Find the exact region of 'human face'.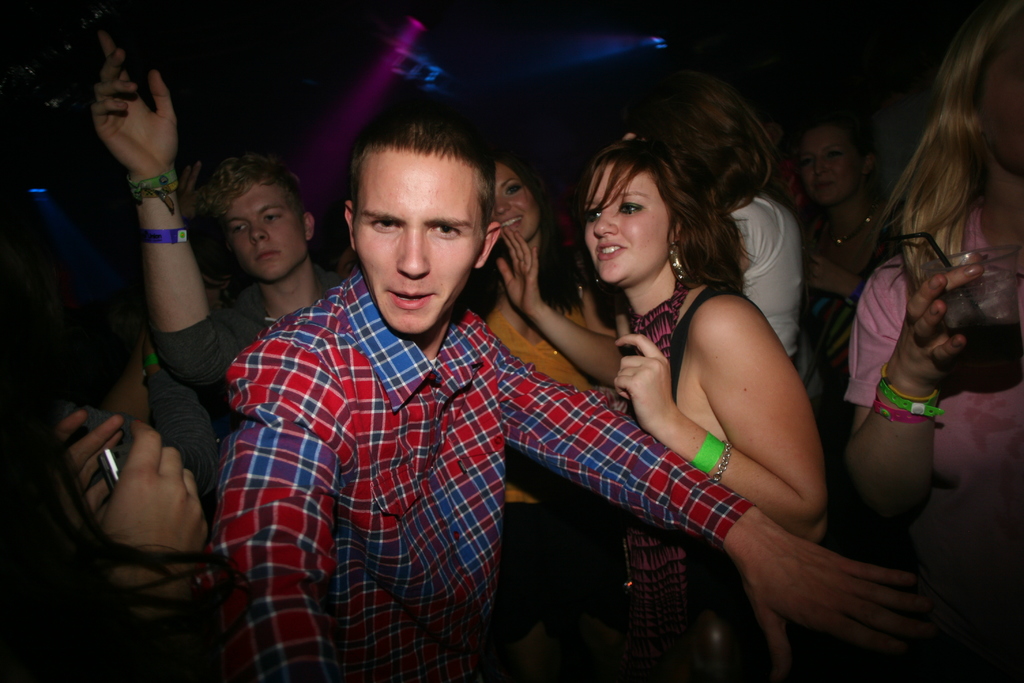
Exact region: bbox(228, 165, 302, 283).
